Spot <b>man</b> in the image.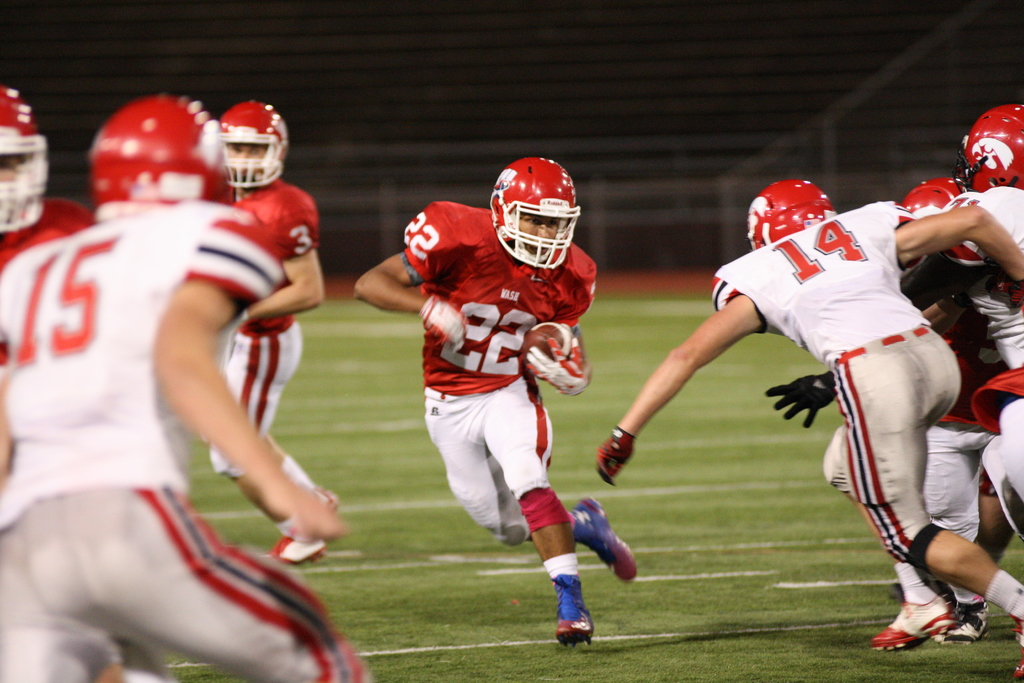
<b>man</b> found at bbox(0, 86, 158, 682).
